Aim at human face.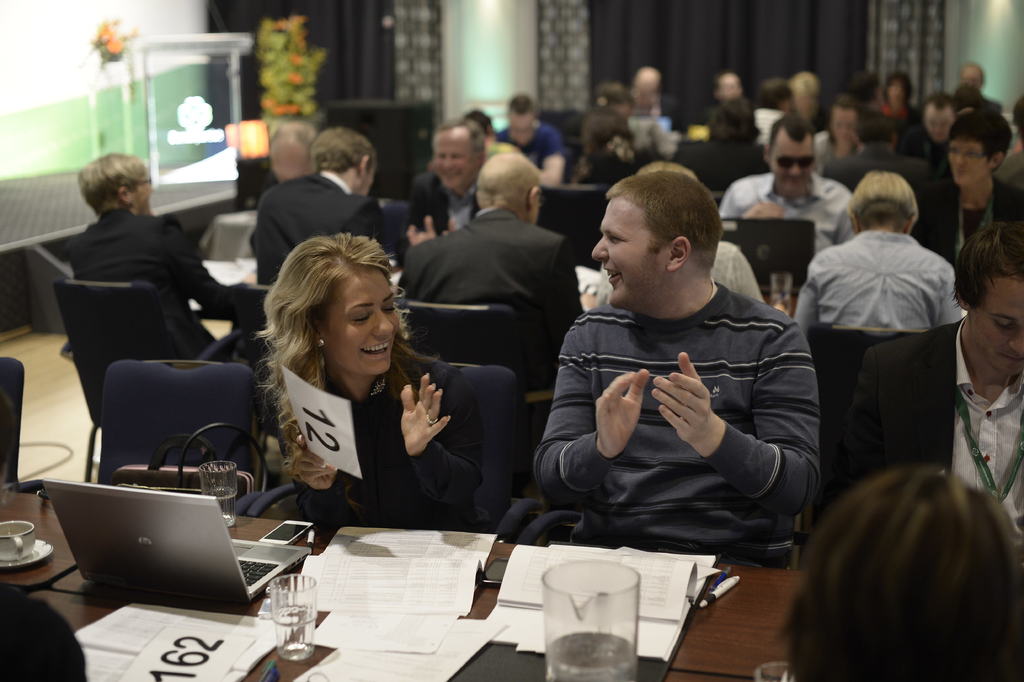
Aimed at region(628, 60, 1023, 147).
